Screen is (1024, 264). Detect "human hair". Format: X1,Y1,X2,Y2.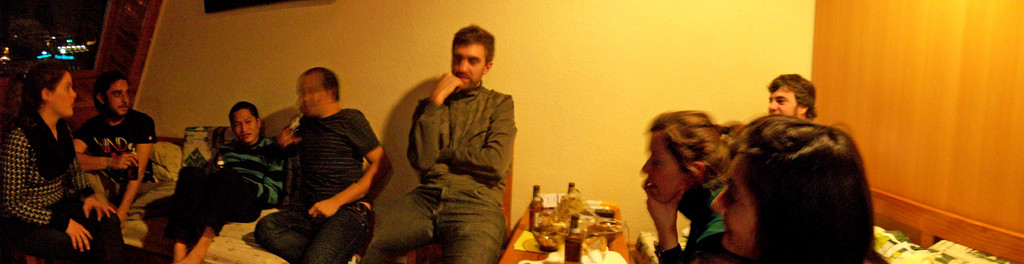
771,72,813,129.
